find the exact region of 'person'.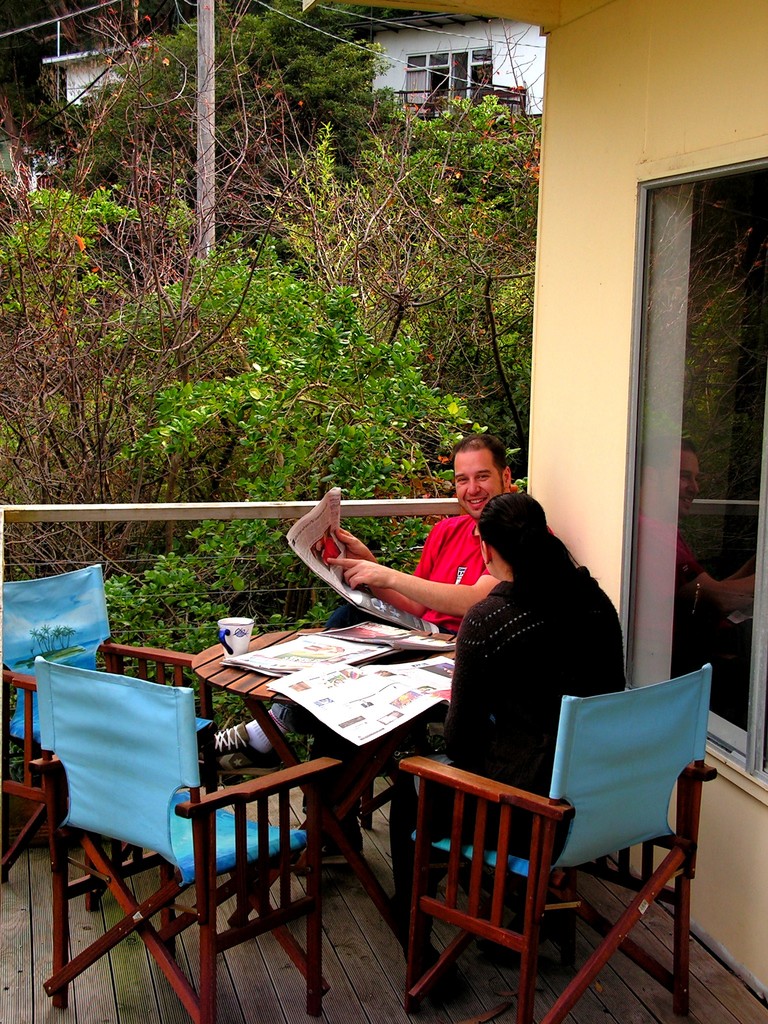
Exact region: bbox=[326, 436, 520, 640].
